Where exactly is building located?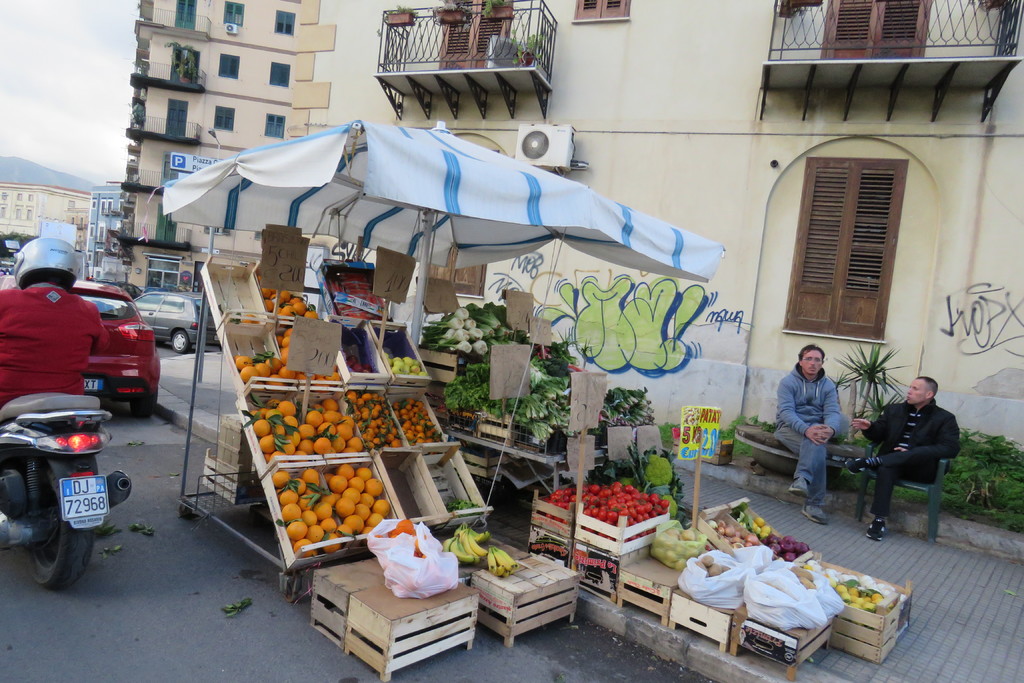
Its bounding box is x1=67, y1=205, x2=88, y2=255.
